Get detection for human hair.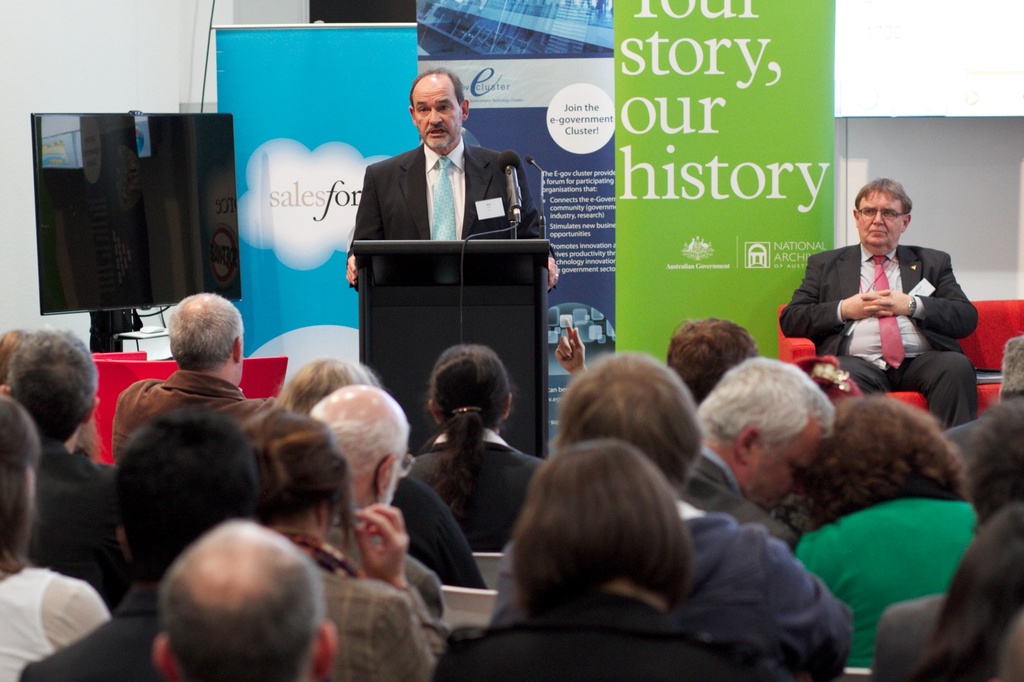
Detection: left=695, top=353, right=837, bottom=453.
